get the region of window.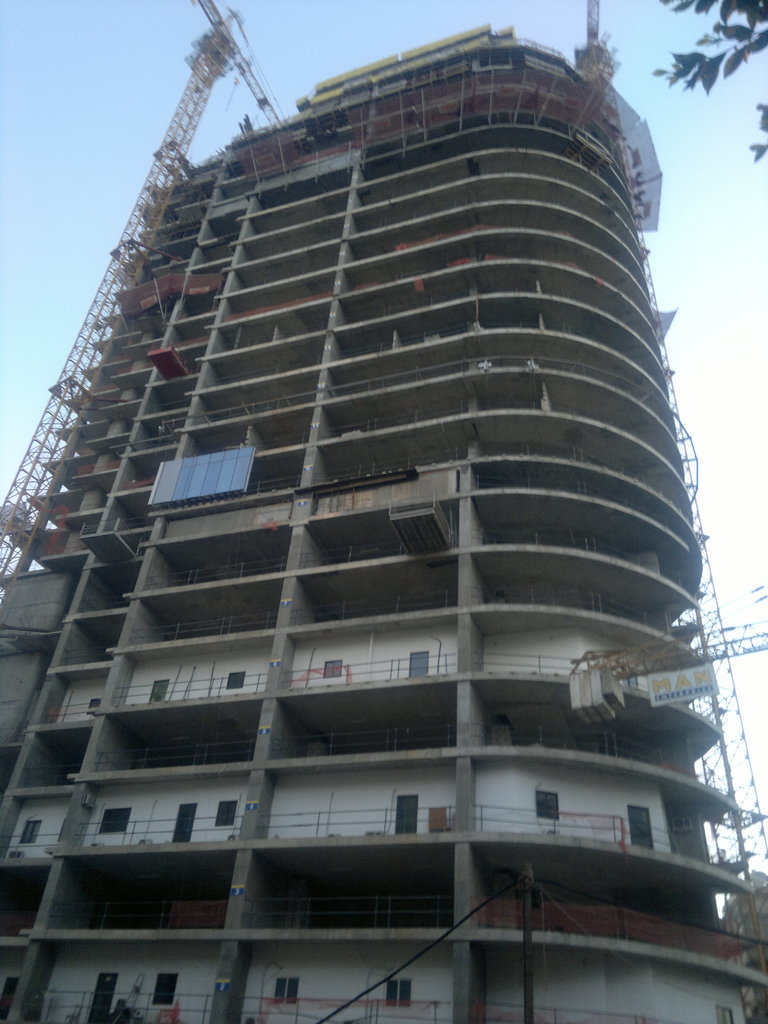
{"x1": 275, "y1": 980, "x2": 300, "y2": 1006}.
